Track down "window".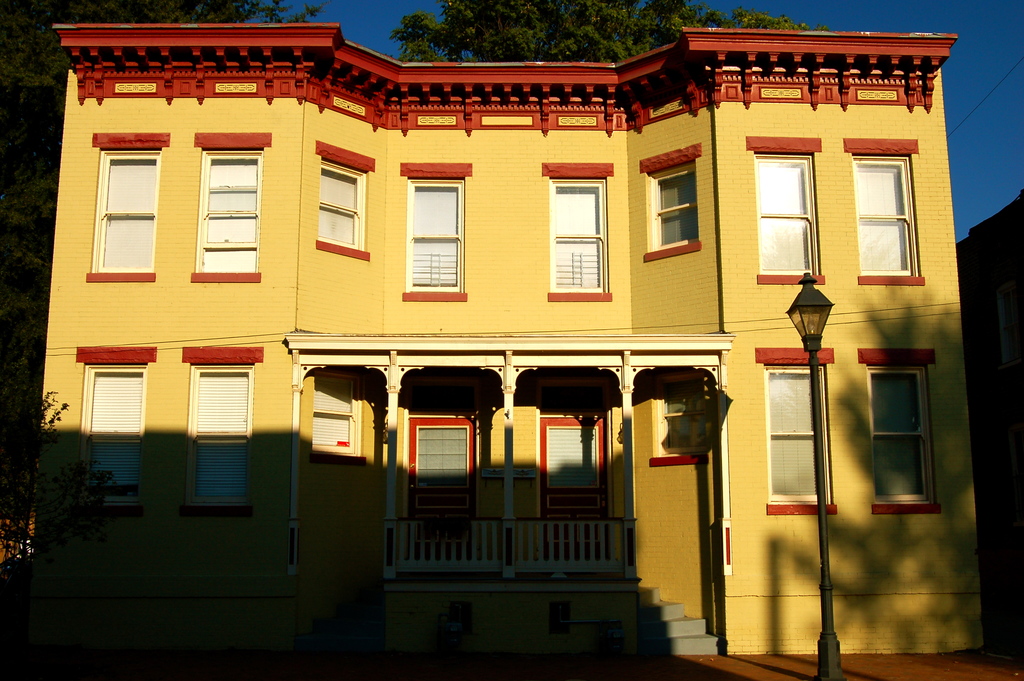
Tracked to (left=307, top=374, right=365, bottom=466).
